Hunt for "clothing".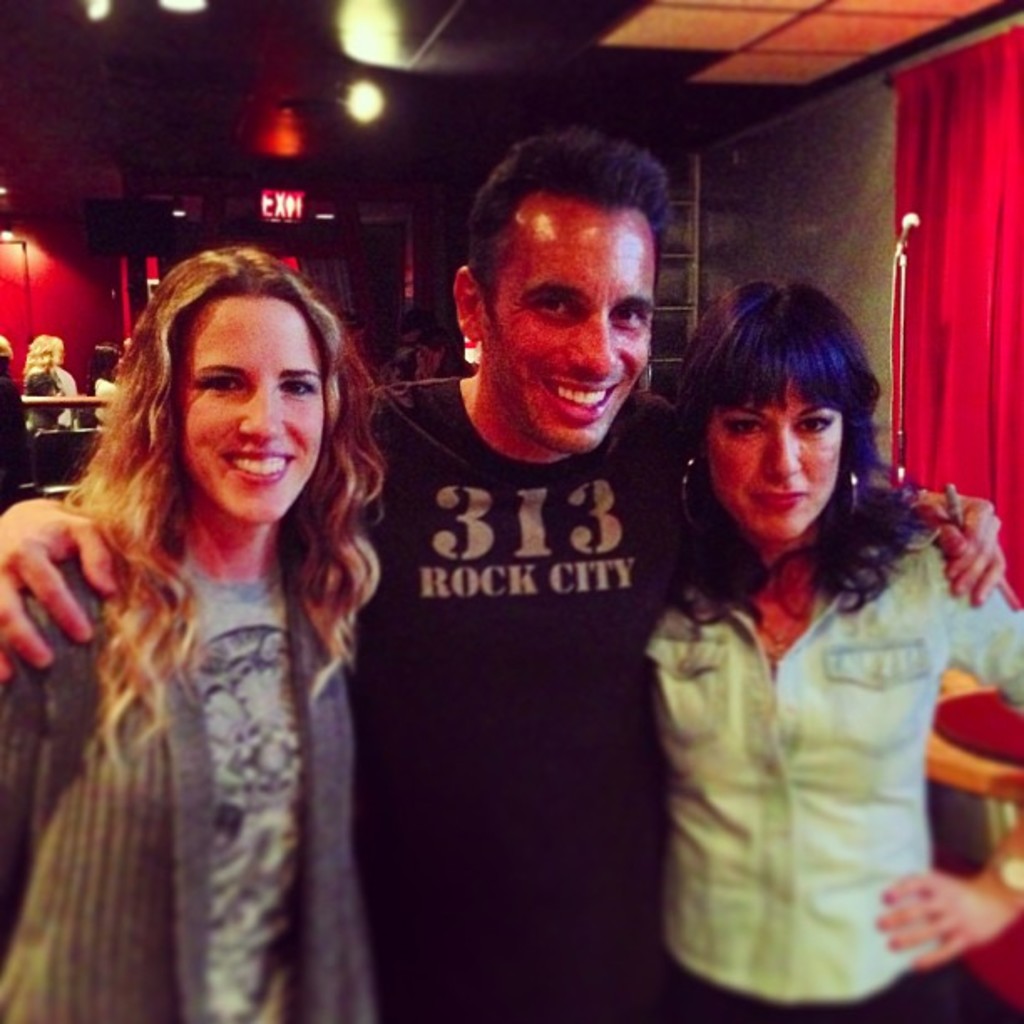
Hunted down at bbox=(87, 371, 131, 438).
